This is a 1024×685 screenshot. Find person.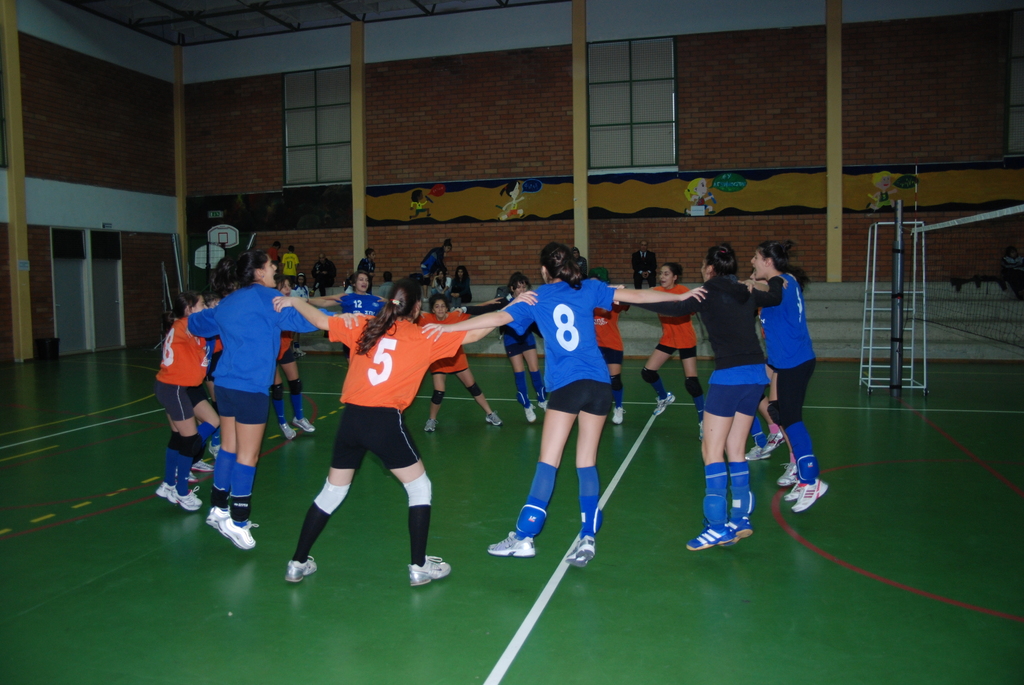
Bounding box: box(269, 278, 541, 595).
